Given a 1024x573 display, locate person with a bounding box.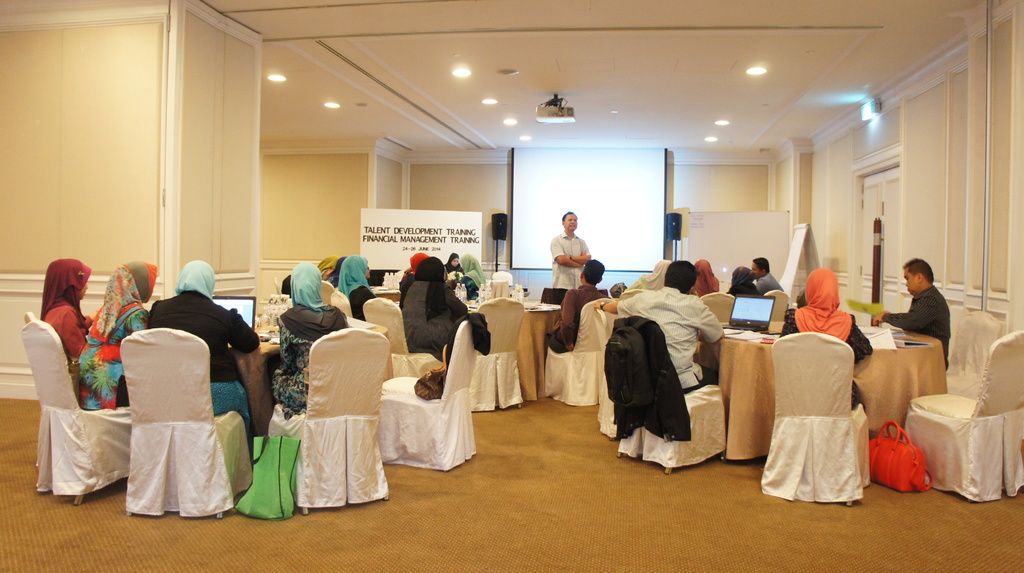
Located: 550/188/600/316.
